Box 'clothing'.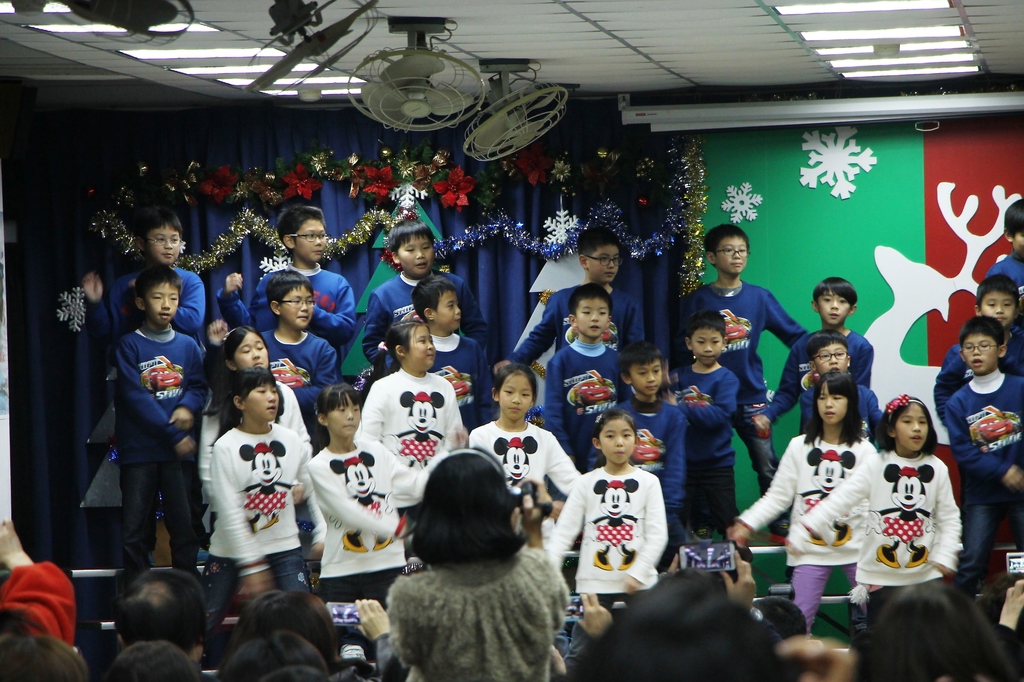
{"left": 941, "top": 364, "right": 1023, "bottom": 591}.
